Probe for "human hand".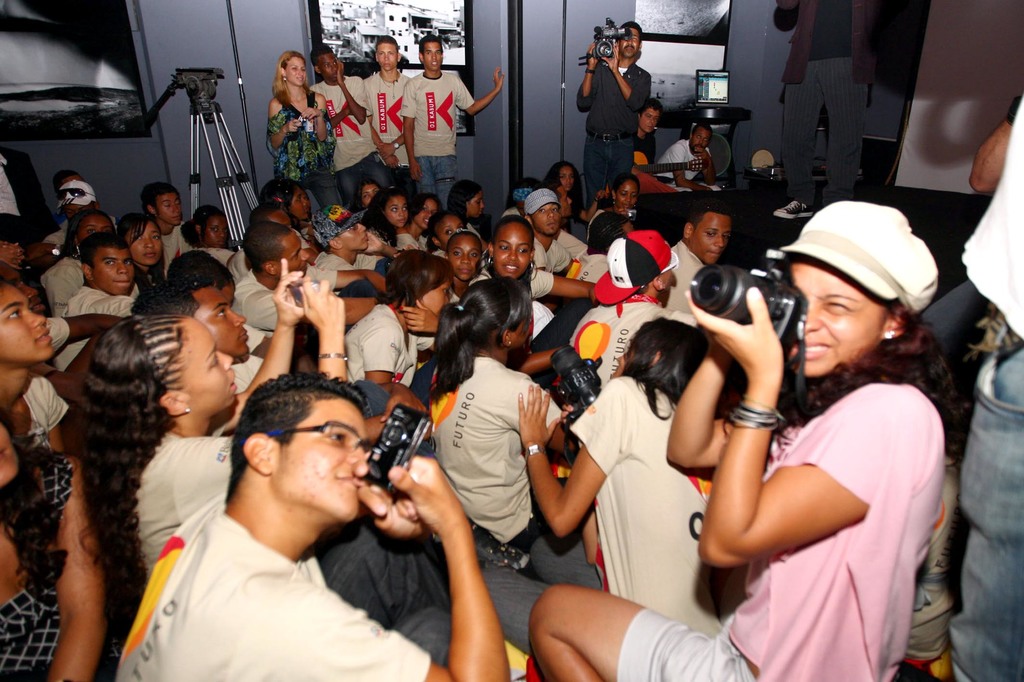
Probe result: bbox(375, 142, 392, 158).
